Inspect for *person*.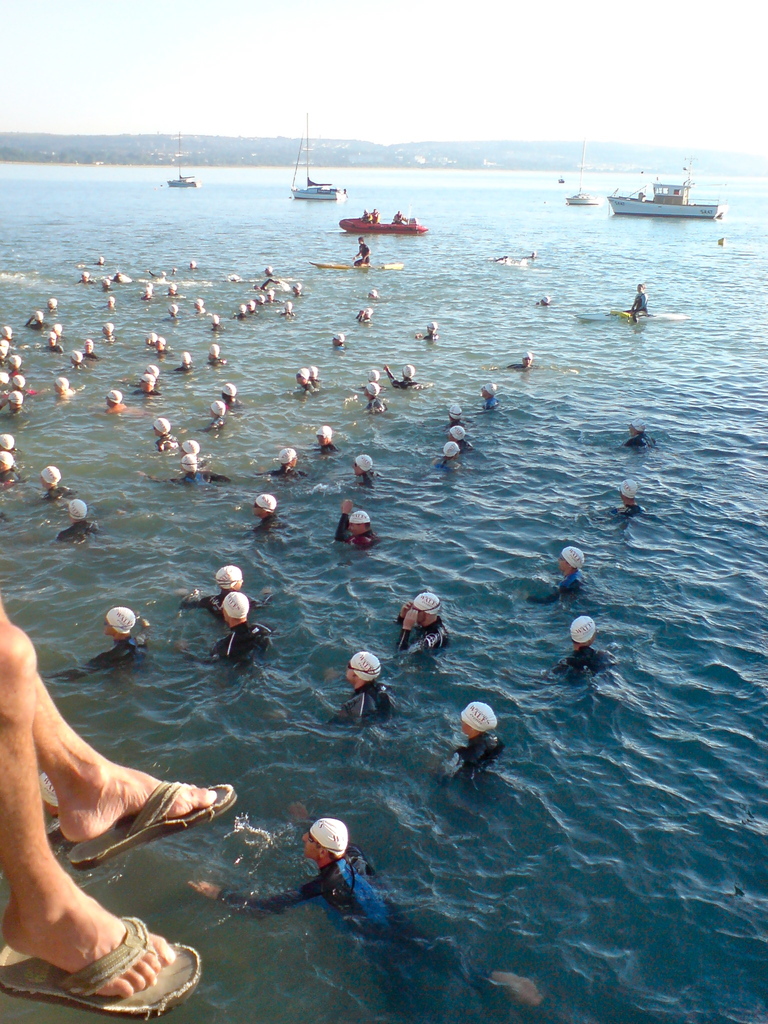
Inspection: 236, 488, 296, 545.
